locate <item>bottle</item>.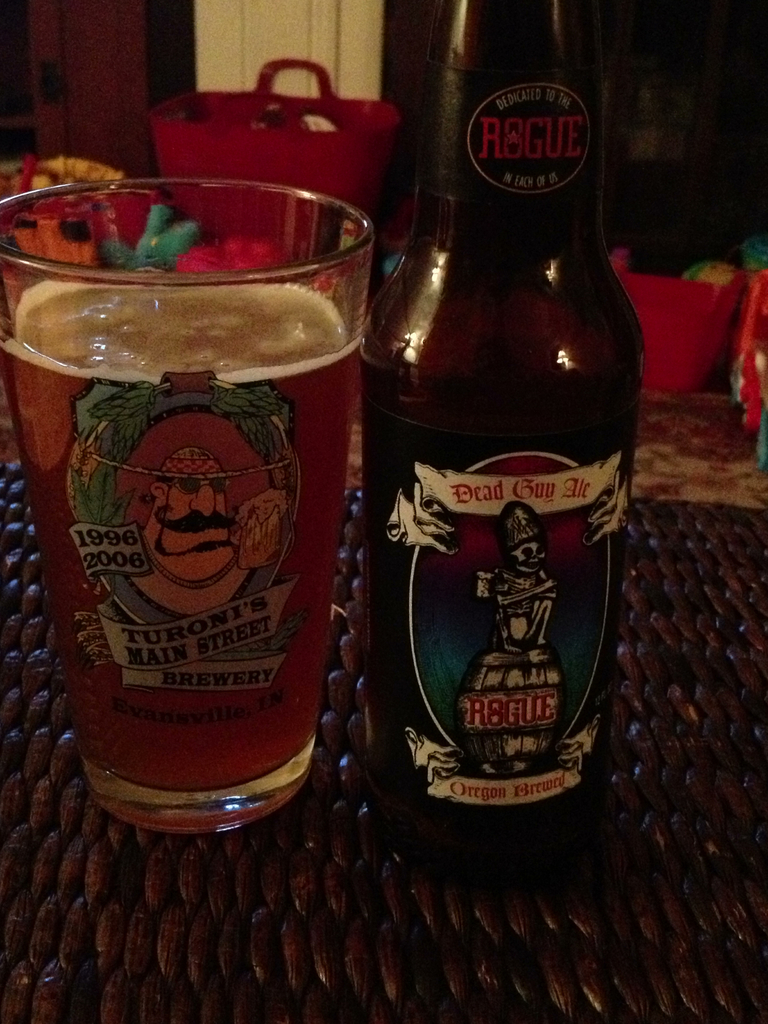
Bounding box: crop(352, 15, 639, 851).
